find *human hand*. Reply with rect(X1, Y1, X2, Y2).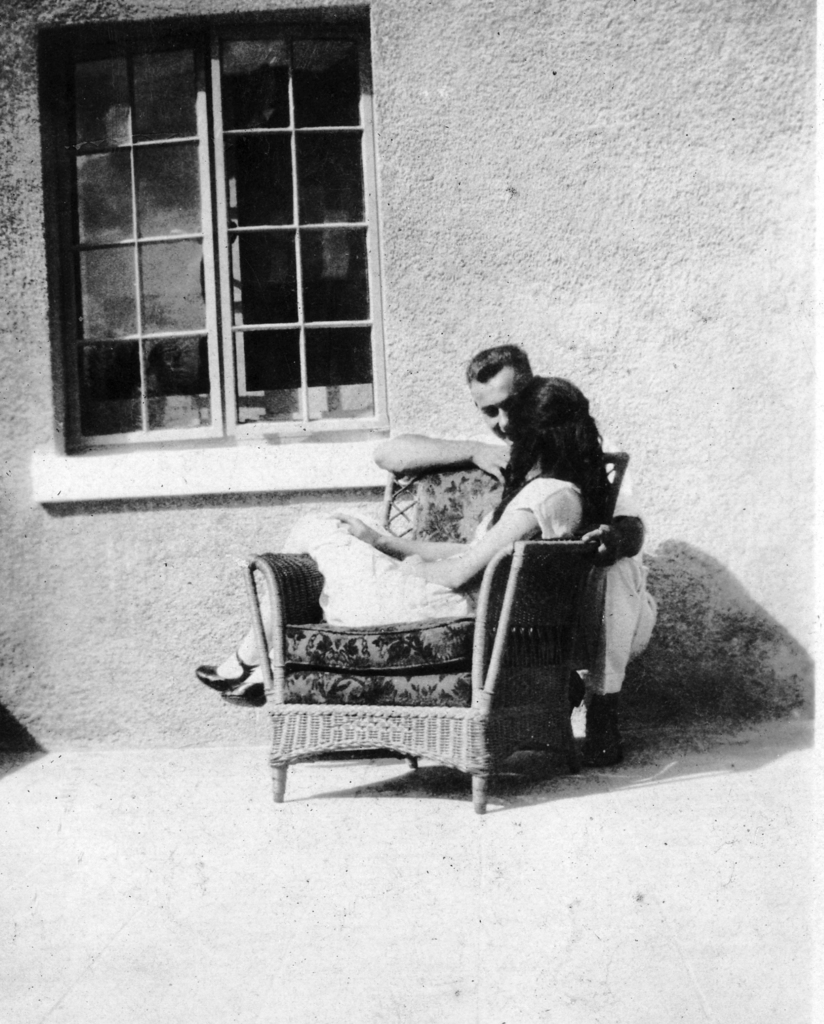
rect(324, 505, 383, 553).
